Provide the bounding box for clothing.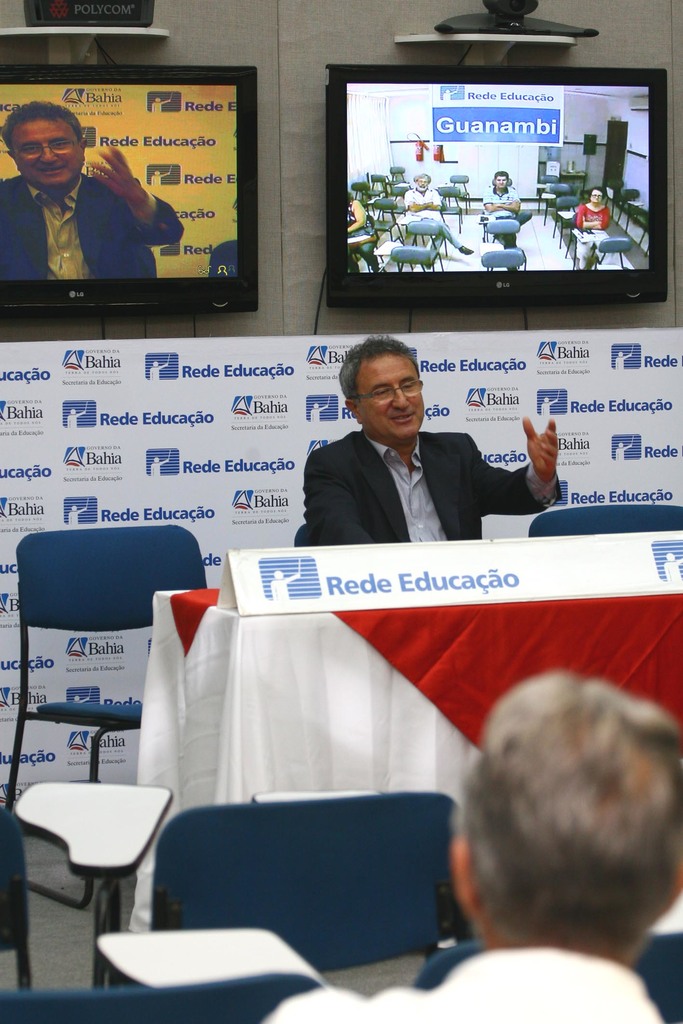
region(0, 168, 183, 283).
